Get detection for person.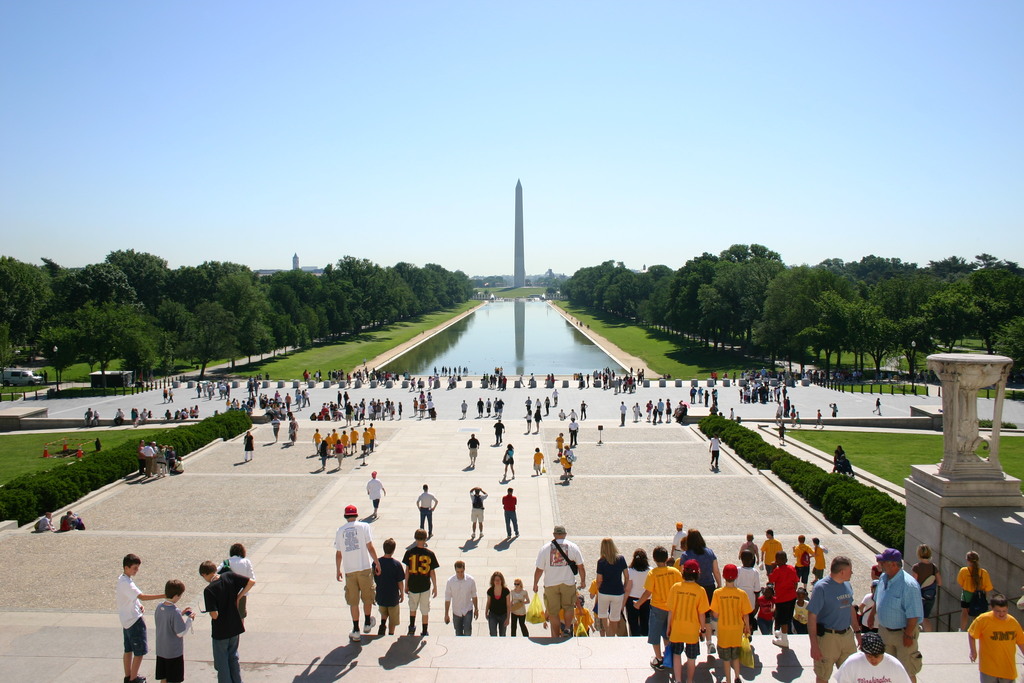
Detection: left=535, top=412, right=542, bottom=432.
